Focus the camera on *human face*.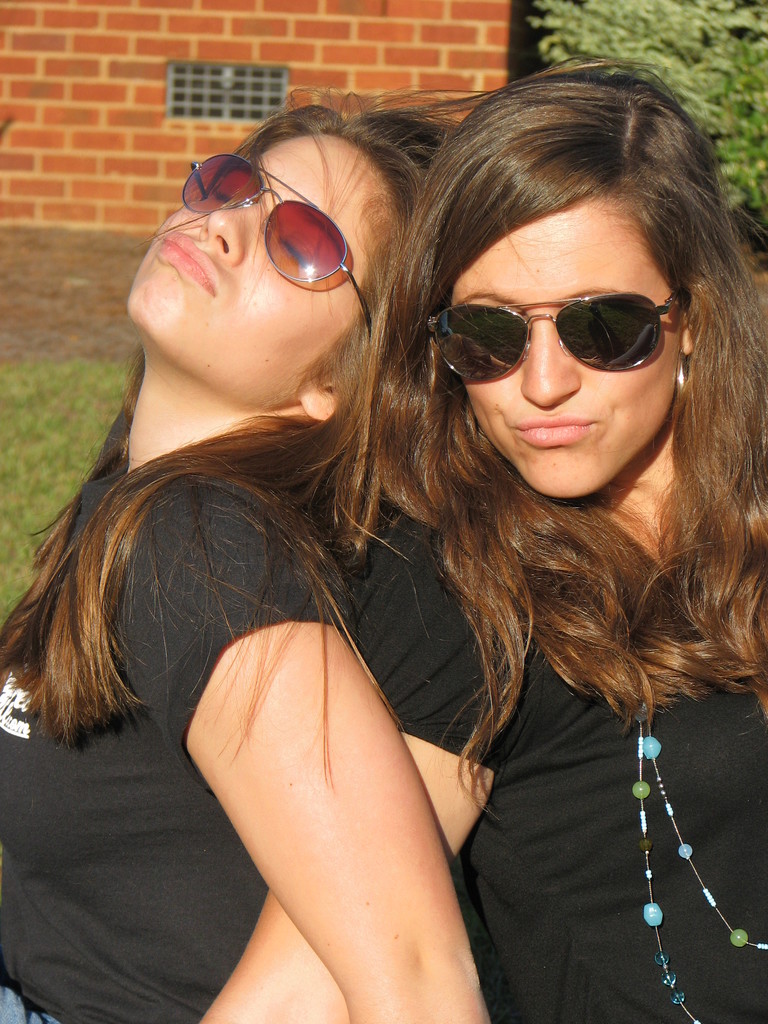
Focus region: {"left": 112, "top": 125, "right": 390, "bottom": 387}.
